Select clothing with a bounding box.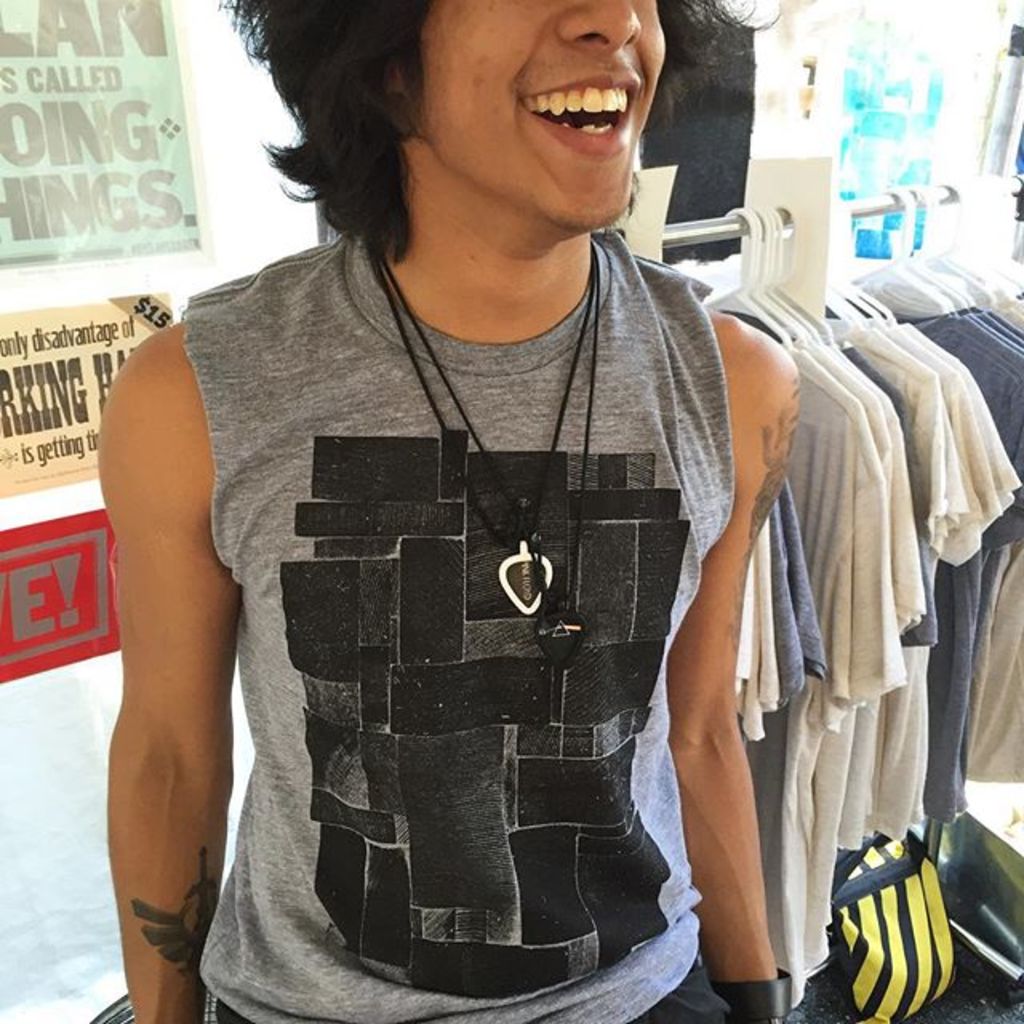
crop(182, 226, 744, 1022).
